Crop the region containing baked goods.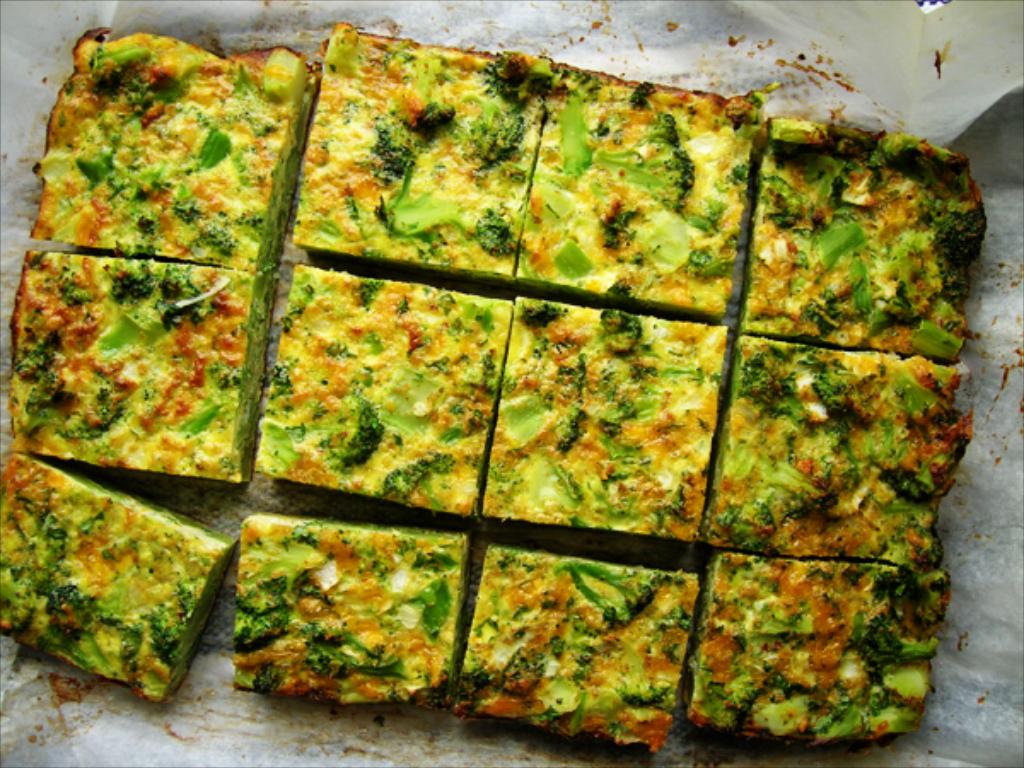
Crop region: BBox(700, 335, 968, 575).
